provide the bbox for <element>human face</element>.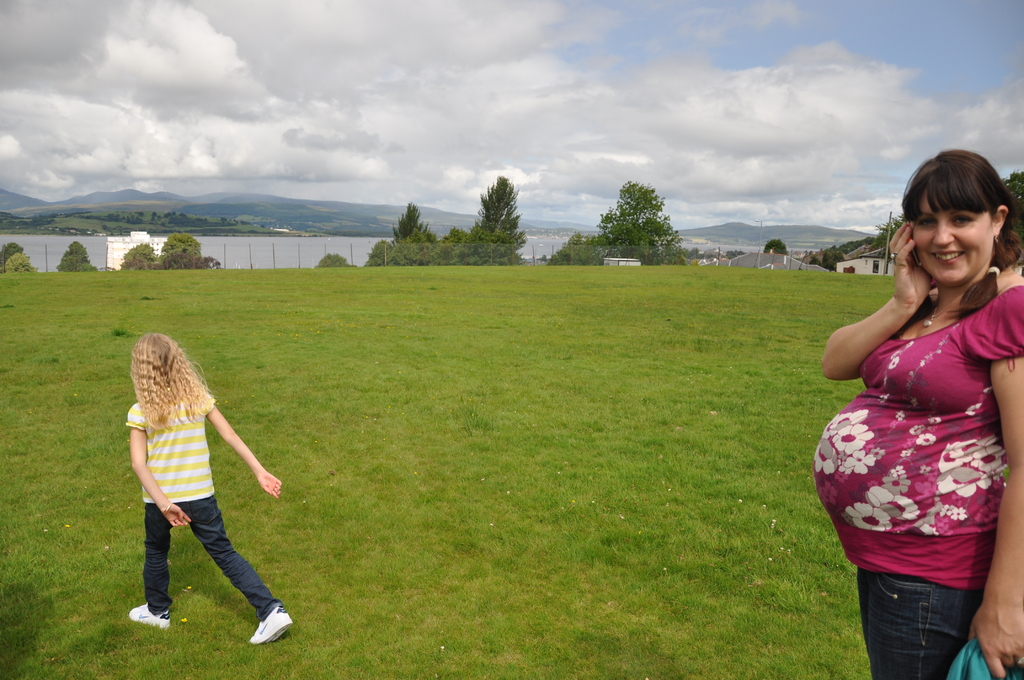
[910, 191, 996, 287].
